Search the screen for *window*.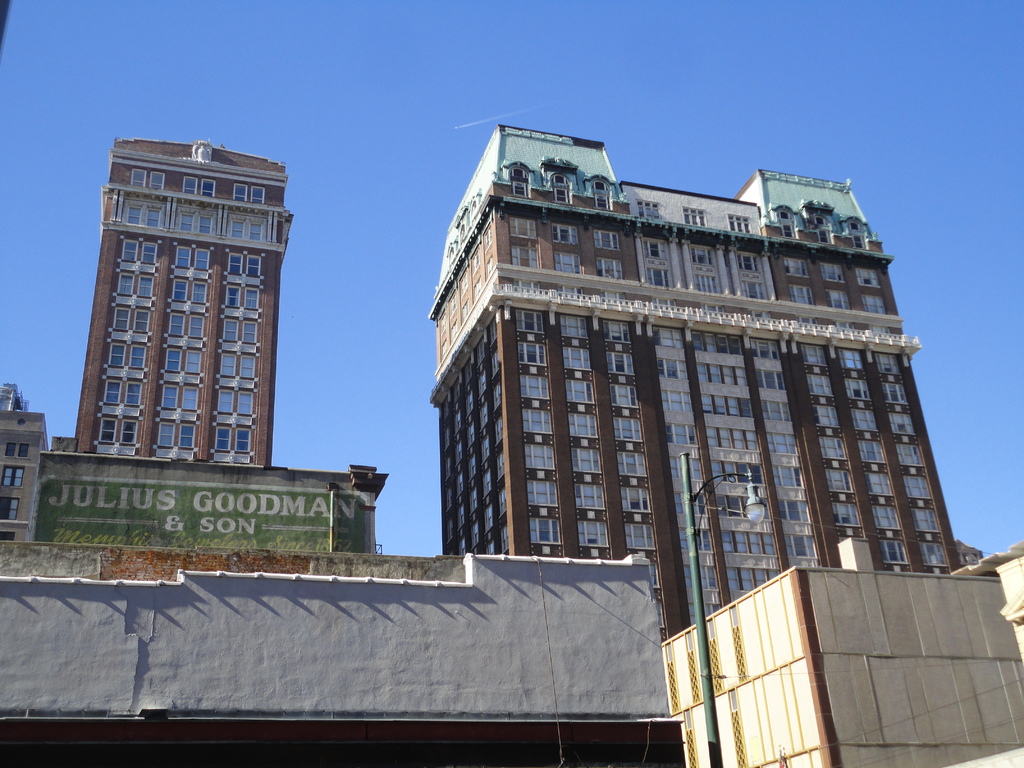
Found at region(518, 342, 548, 362).
